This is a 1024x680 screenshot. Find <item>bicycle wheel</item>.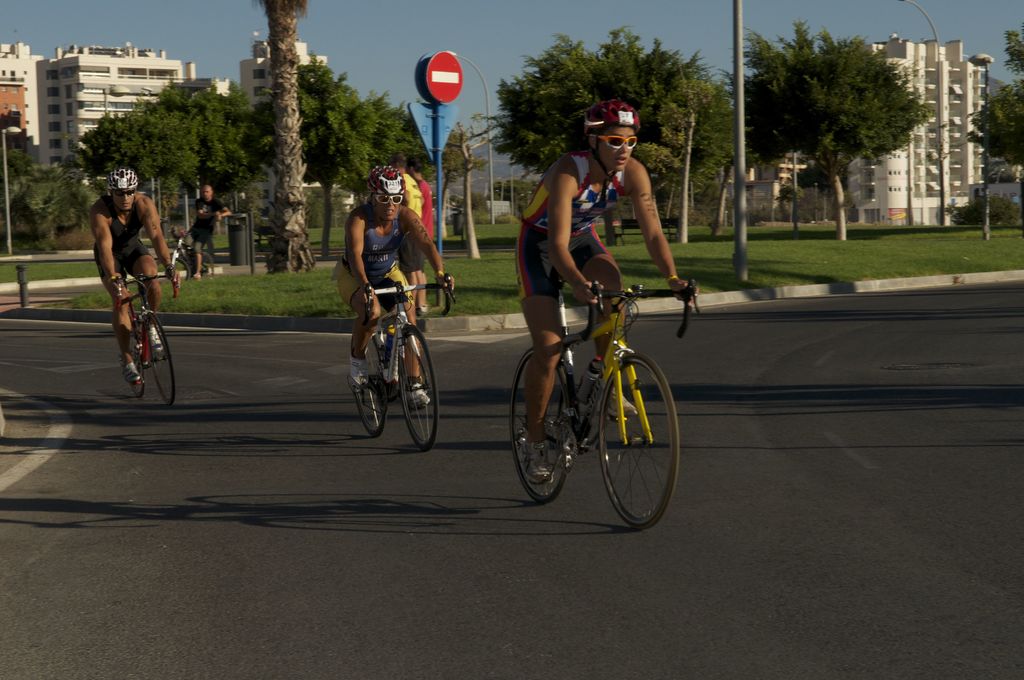
Bounding box: bbox=(509, 346, 578, 504).
